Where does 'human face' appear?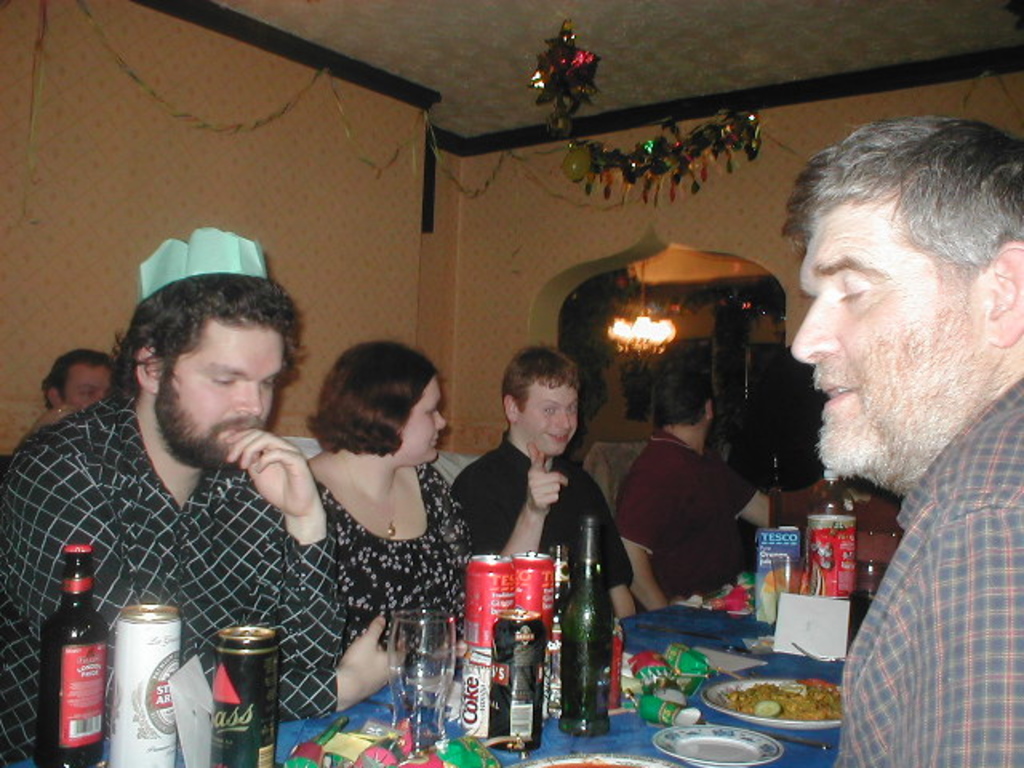
Appears at detection(792, 202, 973, 470).
